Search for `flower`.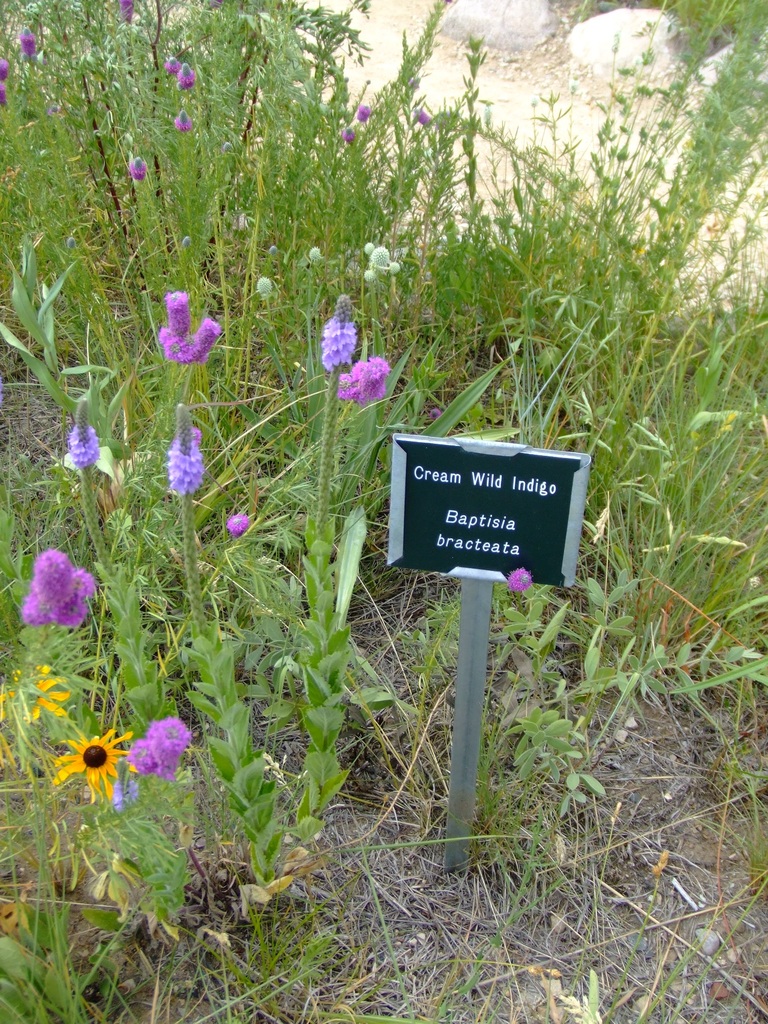
Found at <bbox>20, 27, 37, 58</bbox>.
